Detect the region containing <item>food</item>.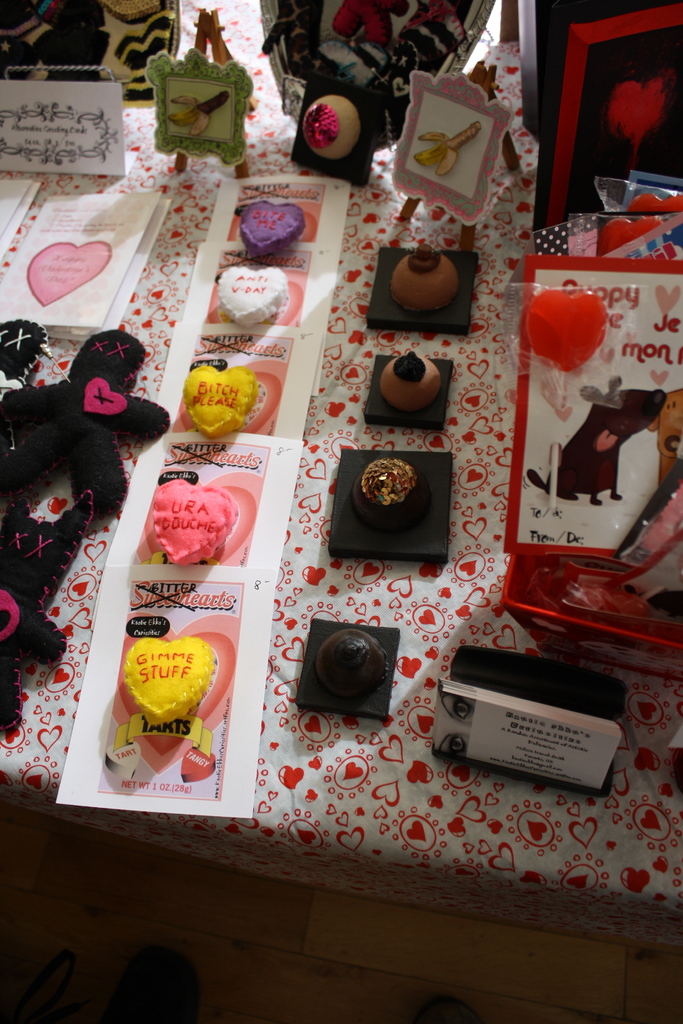
170 89 231 136.
